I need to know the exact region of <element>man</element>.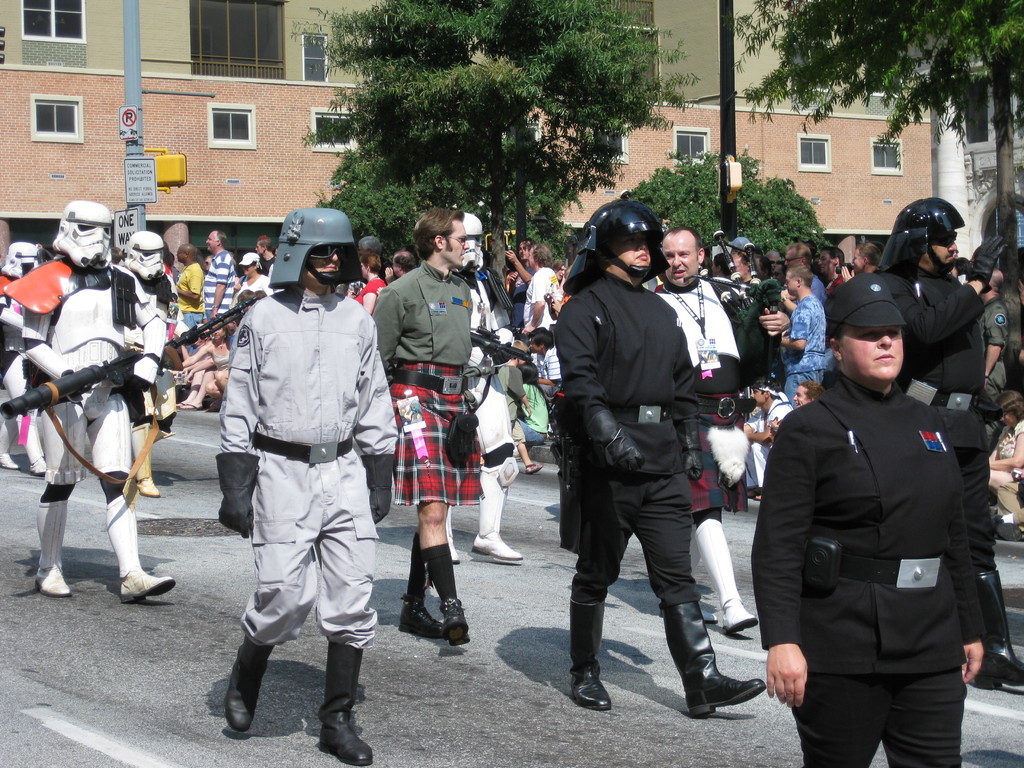
Region: box=[505, 236, 536, 338].
